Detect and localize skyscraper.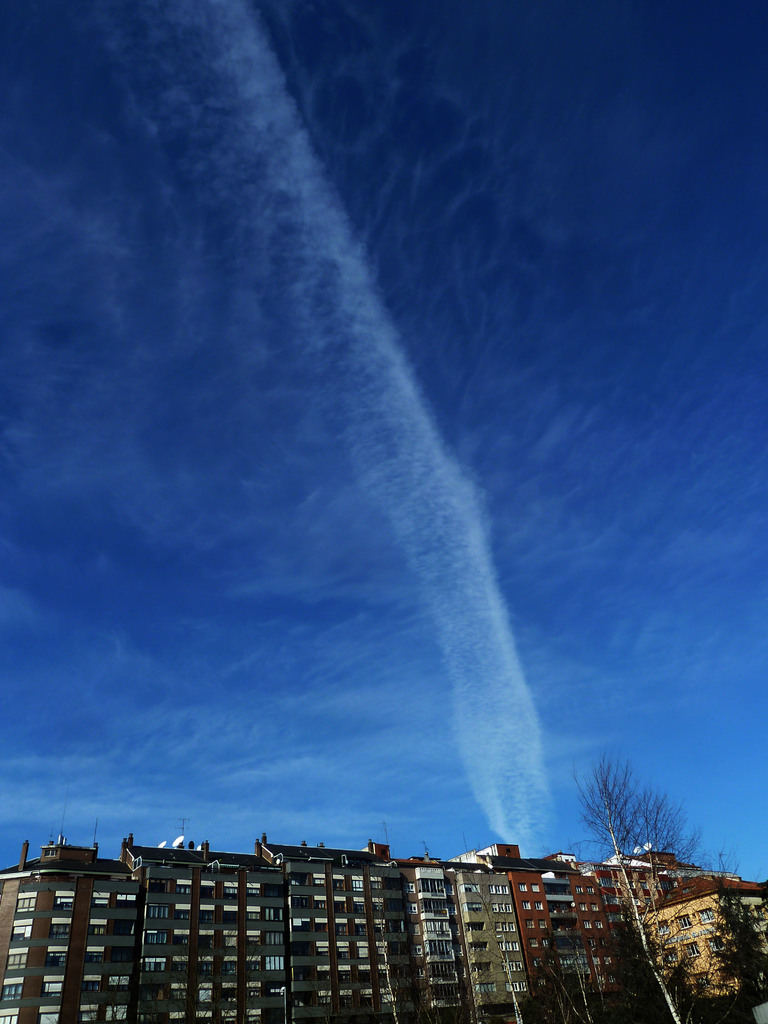
Localized at (x1=480, y1=836, x2=630, y2=1023).
